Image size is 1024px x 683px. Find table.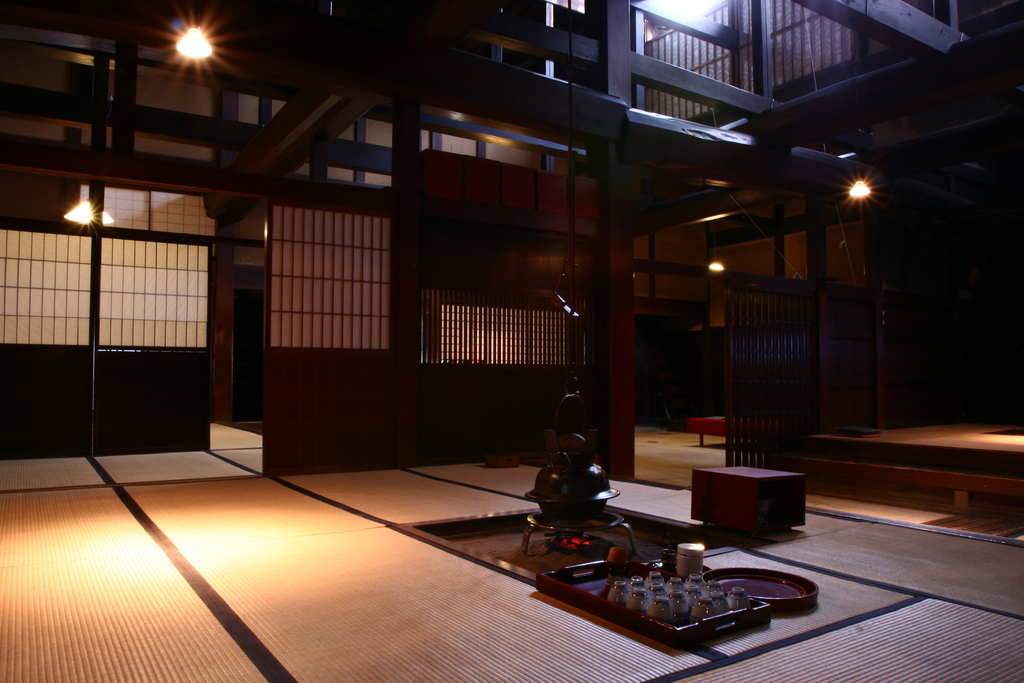
bbox=[690, 464, 808, 536].
